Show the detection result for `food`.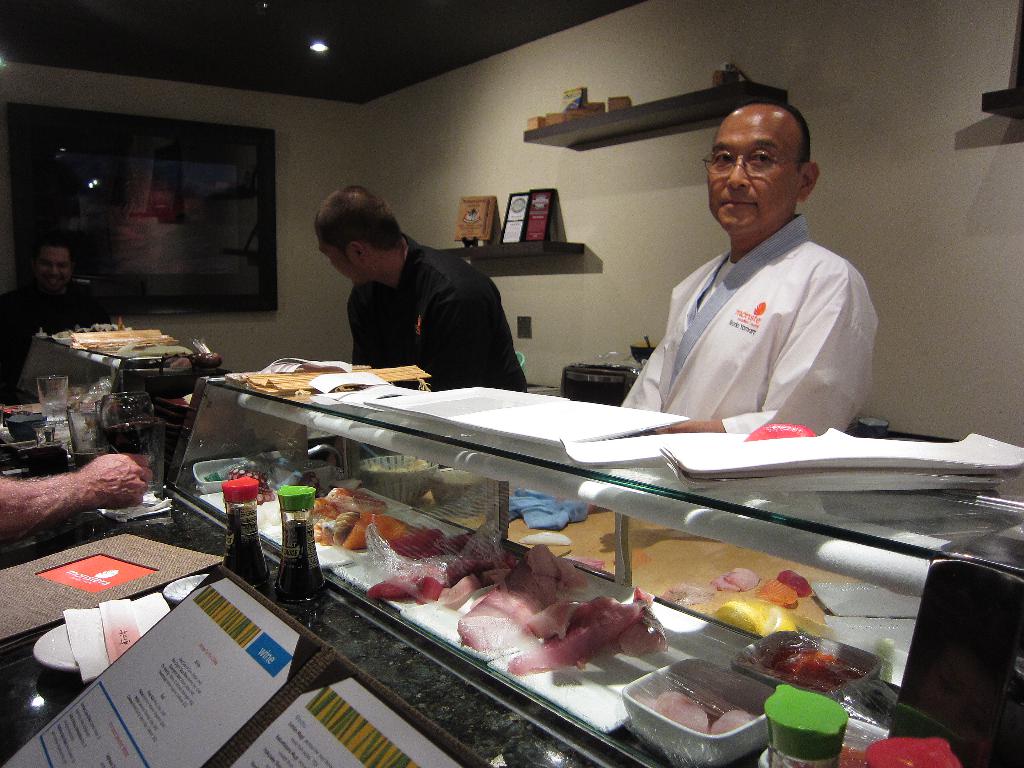
<box>752,578,805,616</box>.
